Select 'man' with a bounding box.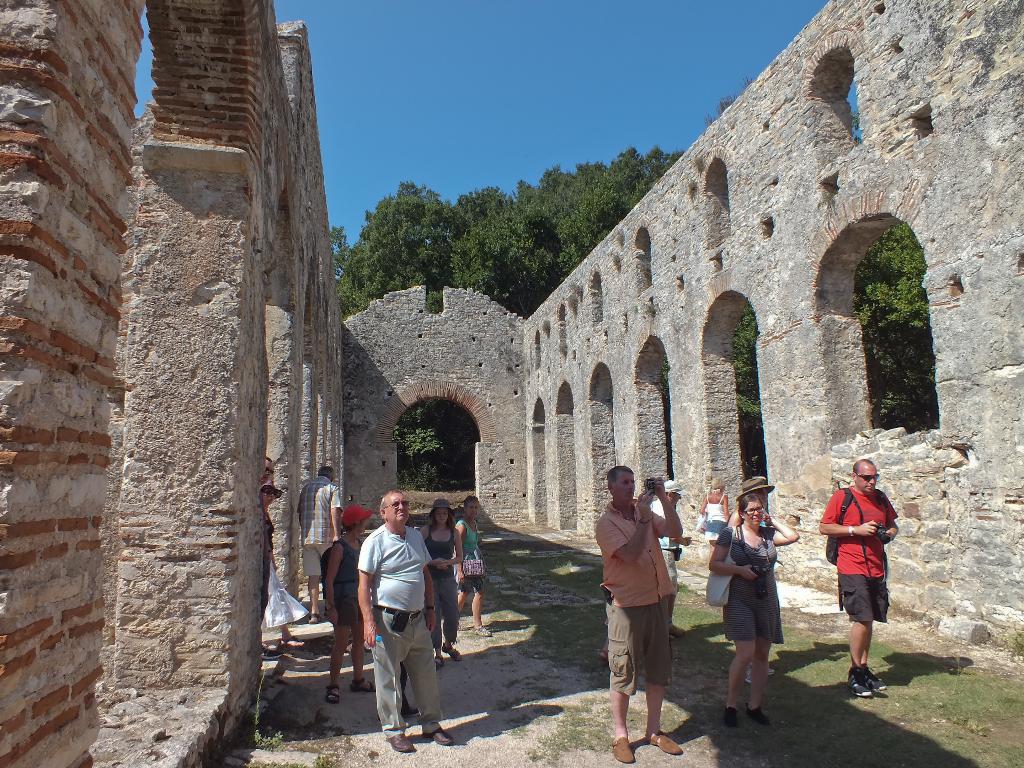
left=813, top=452, right=891, bottom=696.
